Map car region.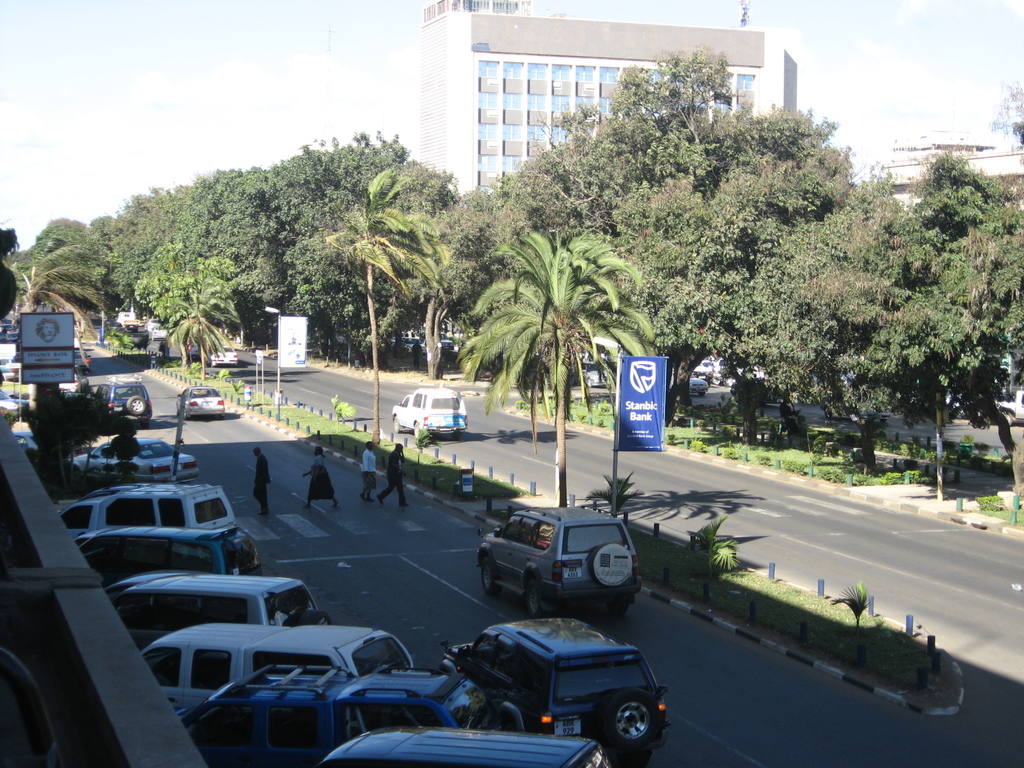
Mapped to {"x1": 61, "y1": 373, "x2": 80, "y2": 399}.
